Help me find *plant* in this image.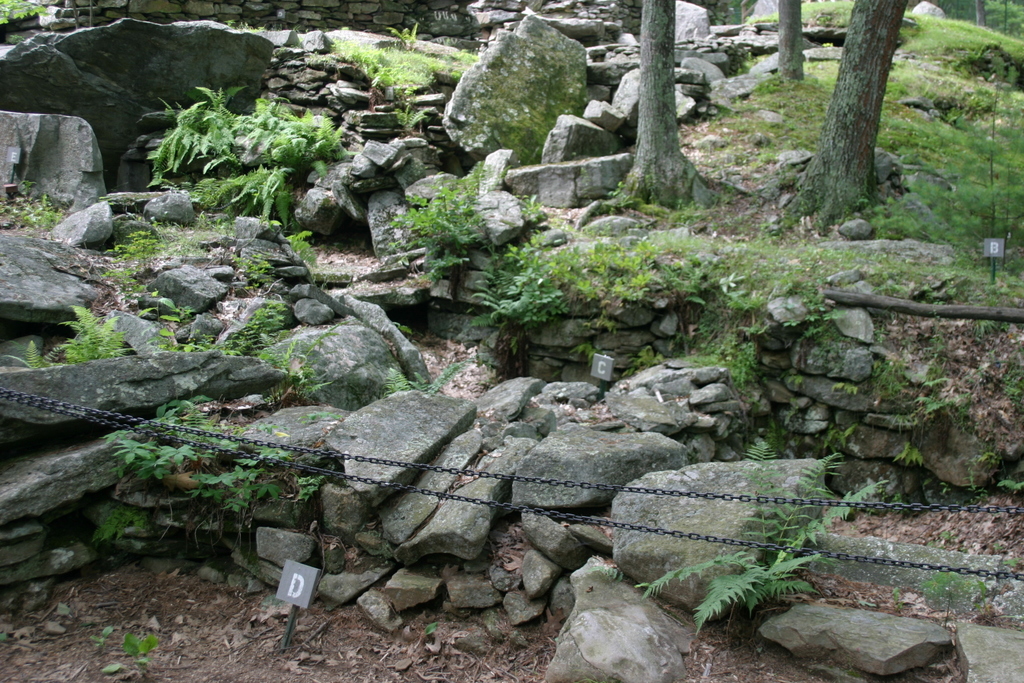
Found it: l=445, t=43, r=478, b=69.
